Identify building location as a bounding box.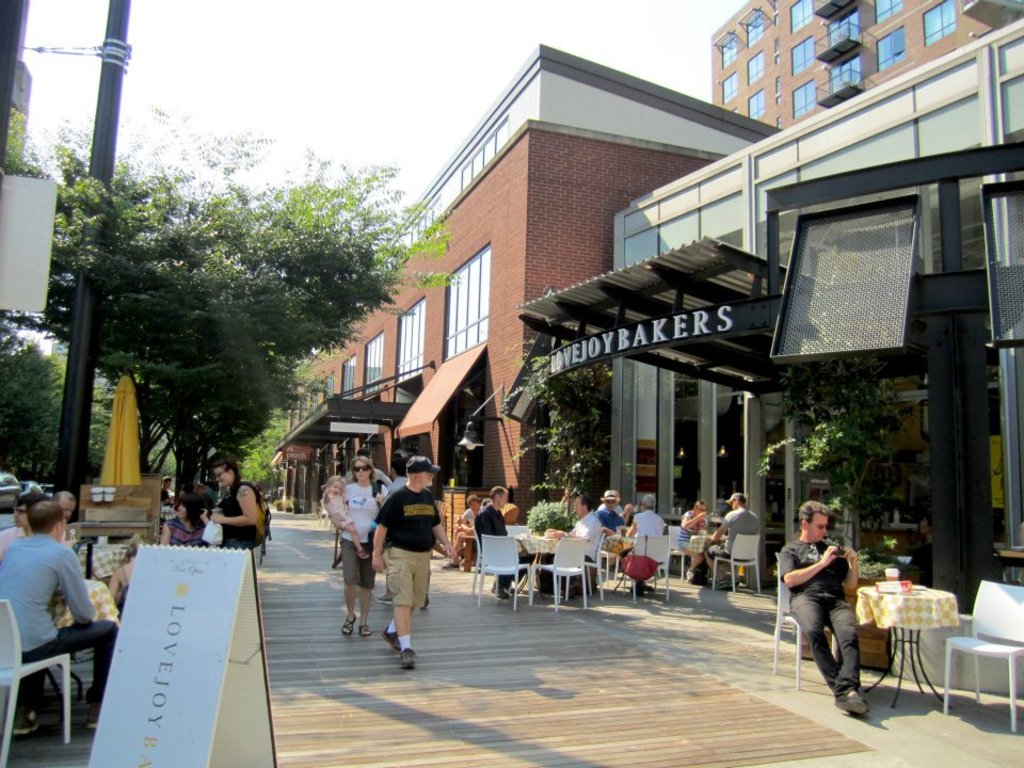
region(270, 42, 781, 557).
